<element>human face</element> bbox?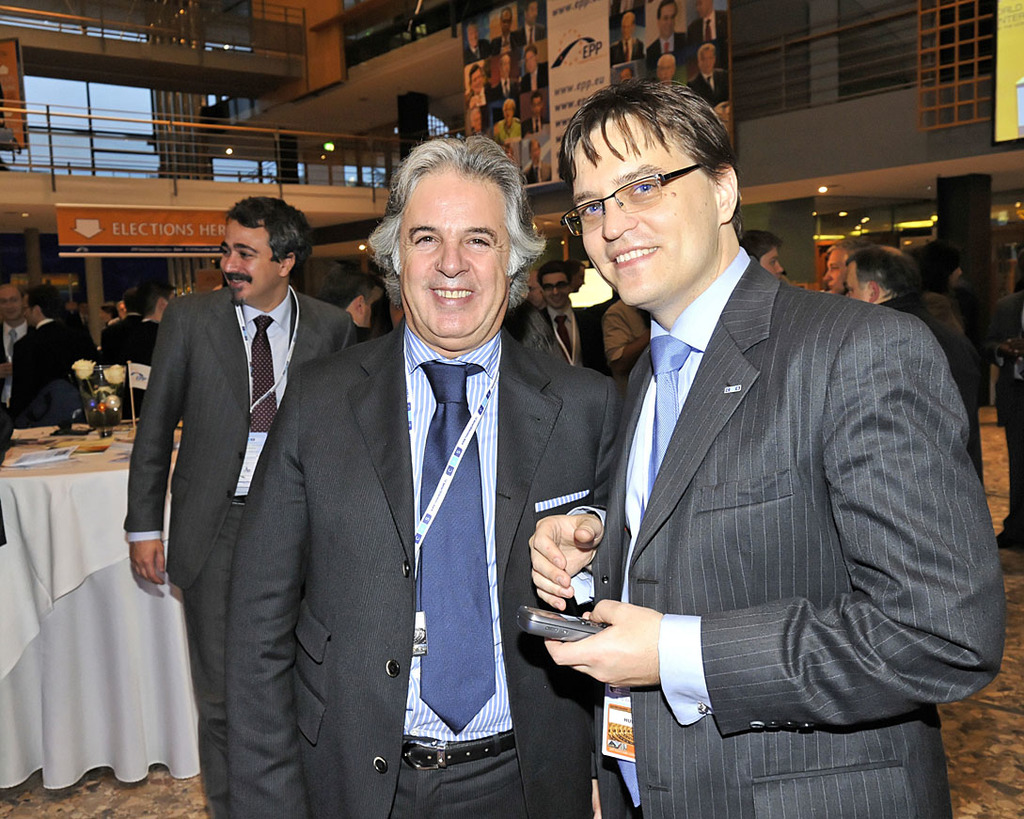
select_region(622, 20, 633, 45)
